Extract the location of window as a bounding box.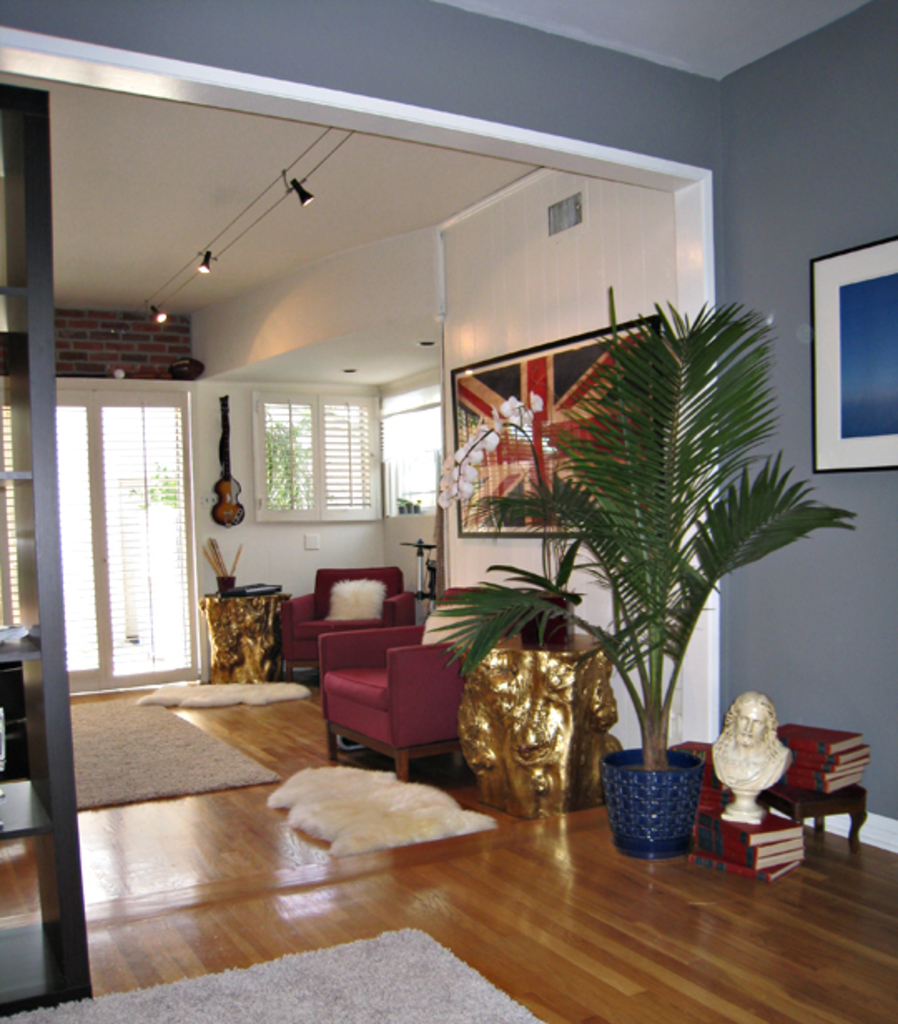
251:392:379:532.
